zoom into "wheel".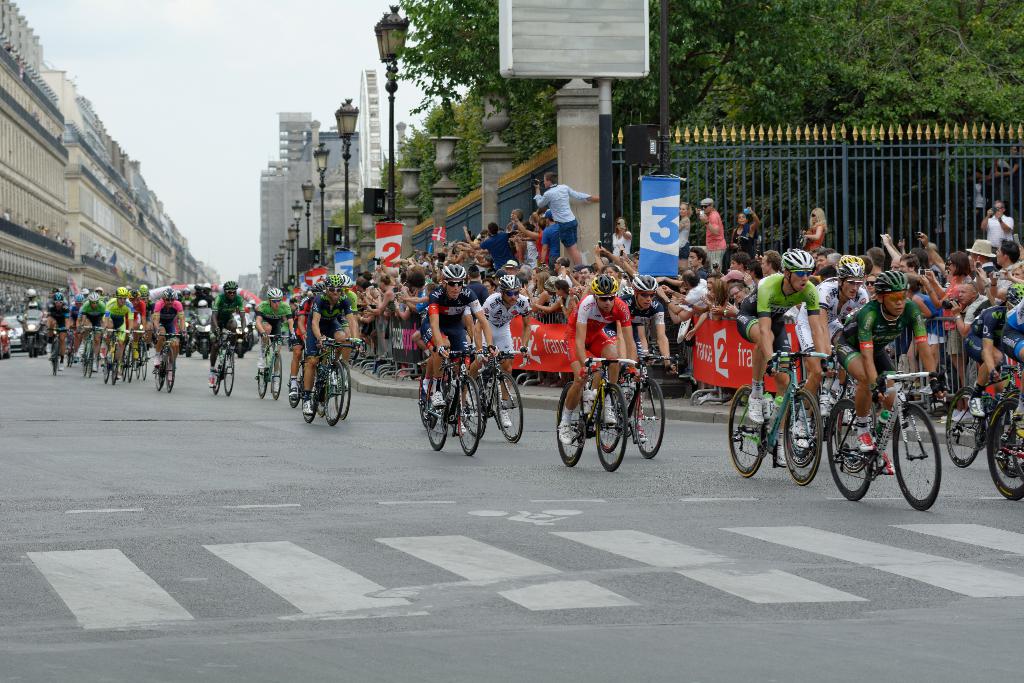
Zoom target: {"left": 456, "top": 376, "right": 481, "bottom": 455}.
